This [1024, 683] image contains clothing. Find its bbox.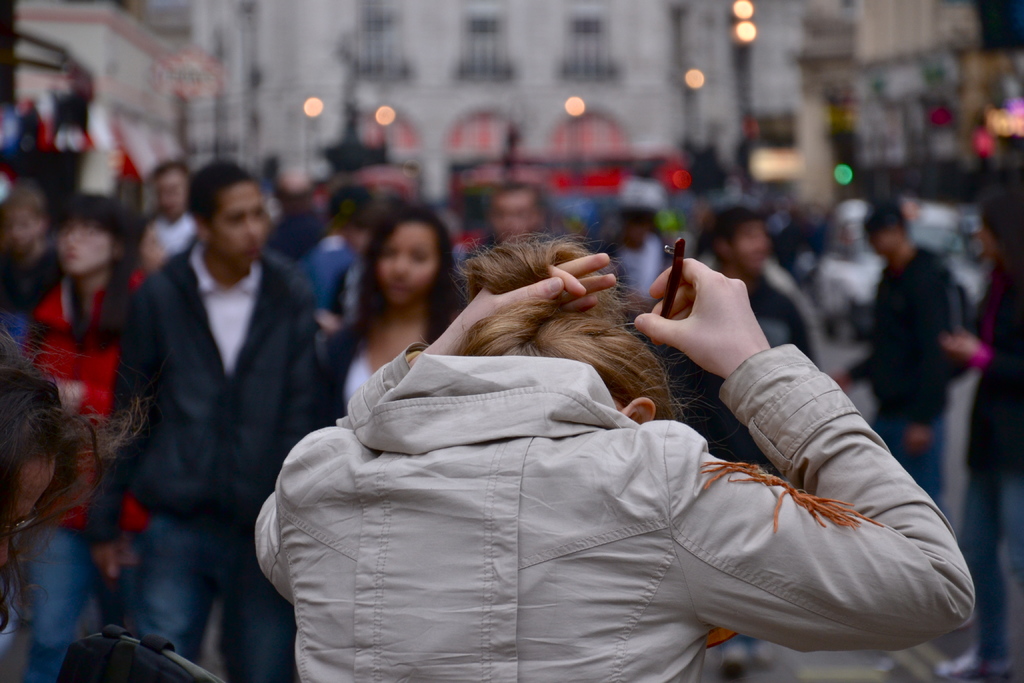
<bbox>954, 299, 1021, 670</bbox>.
